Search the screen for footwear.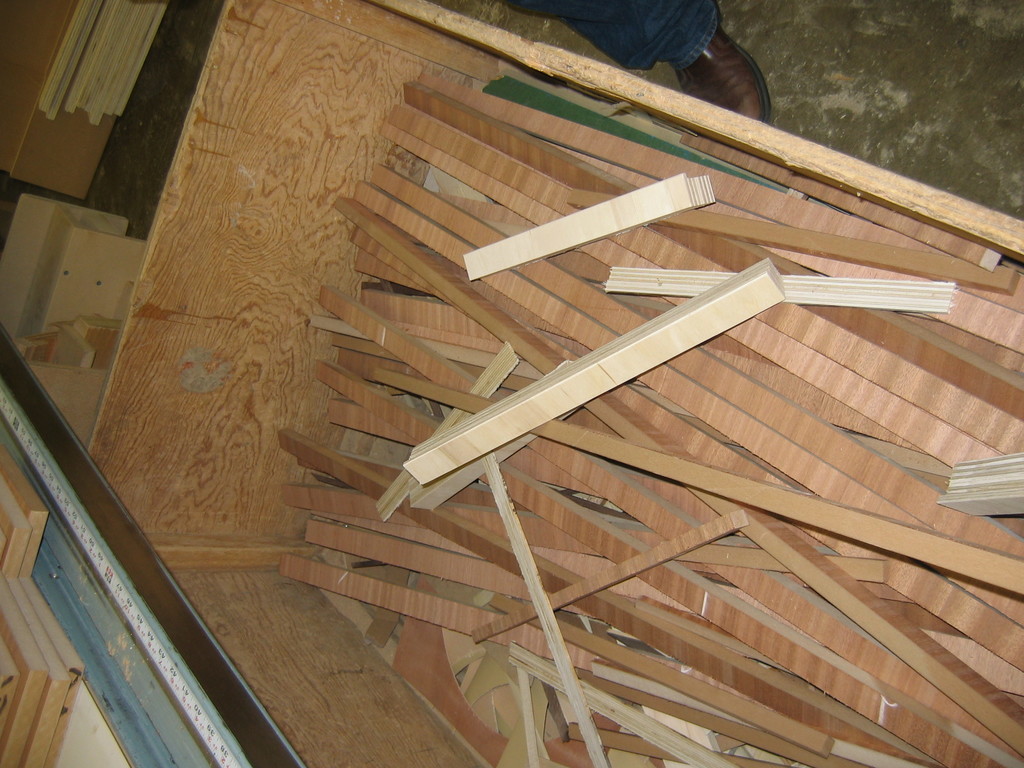
Found at rect(666, 12, 771, 128).
